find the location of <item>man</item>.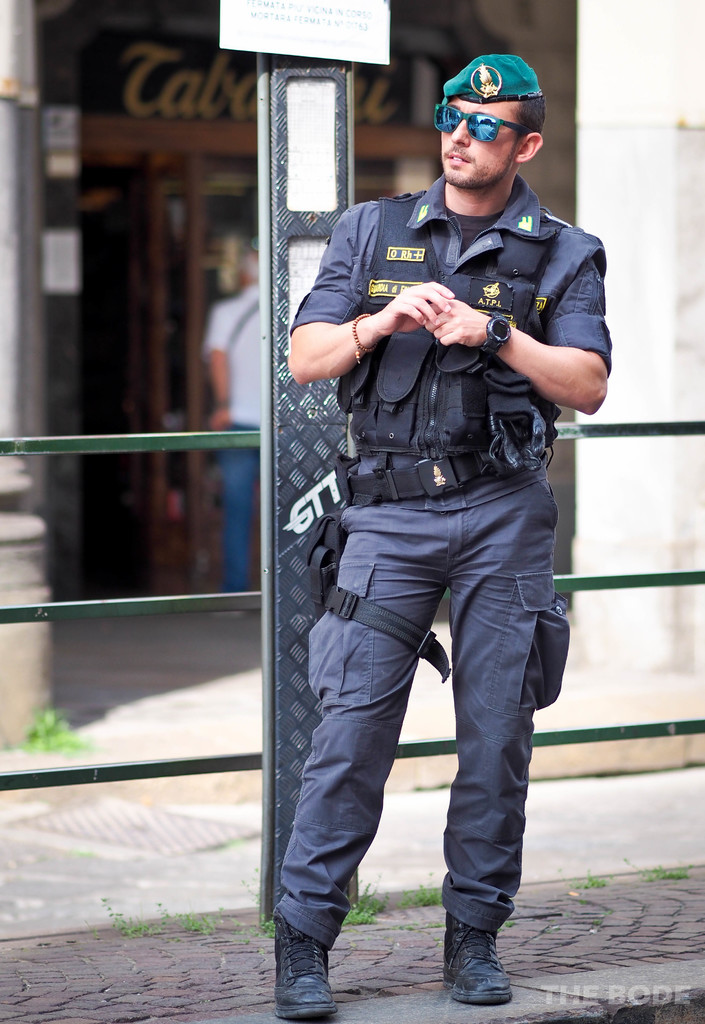
Location: detection(197, 252, 268, 616).
